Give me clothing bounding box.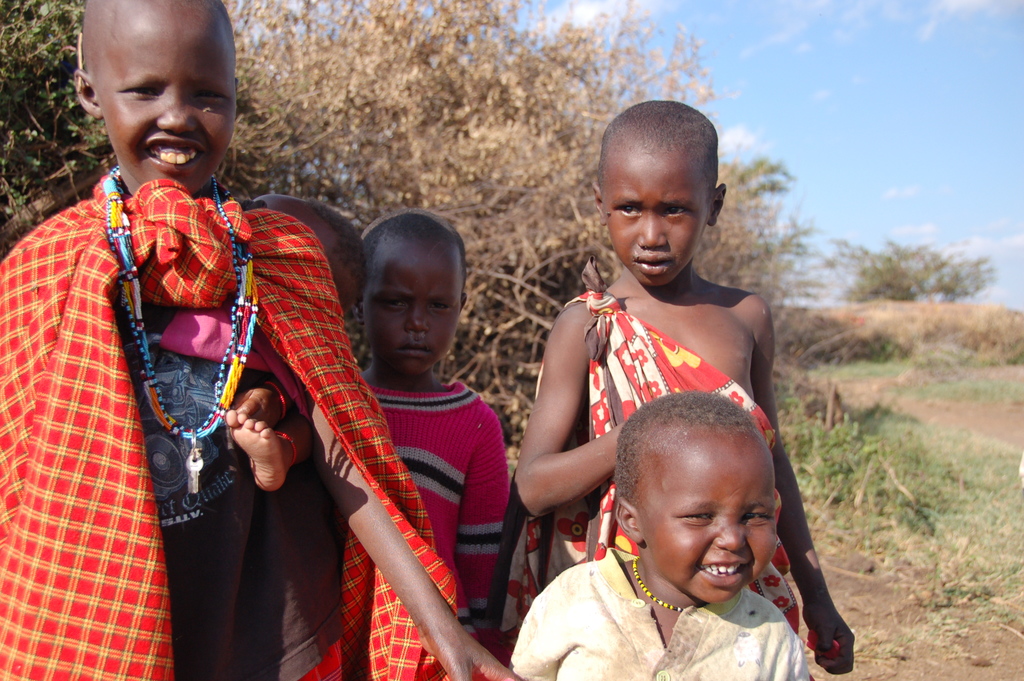
bbox=[364, 372, 502, 659].
